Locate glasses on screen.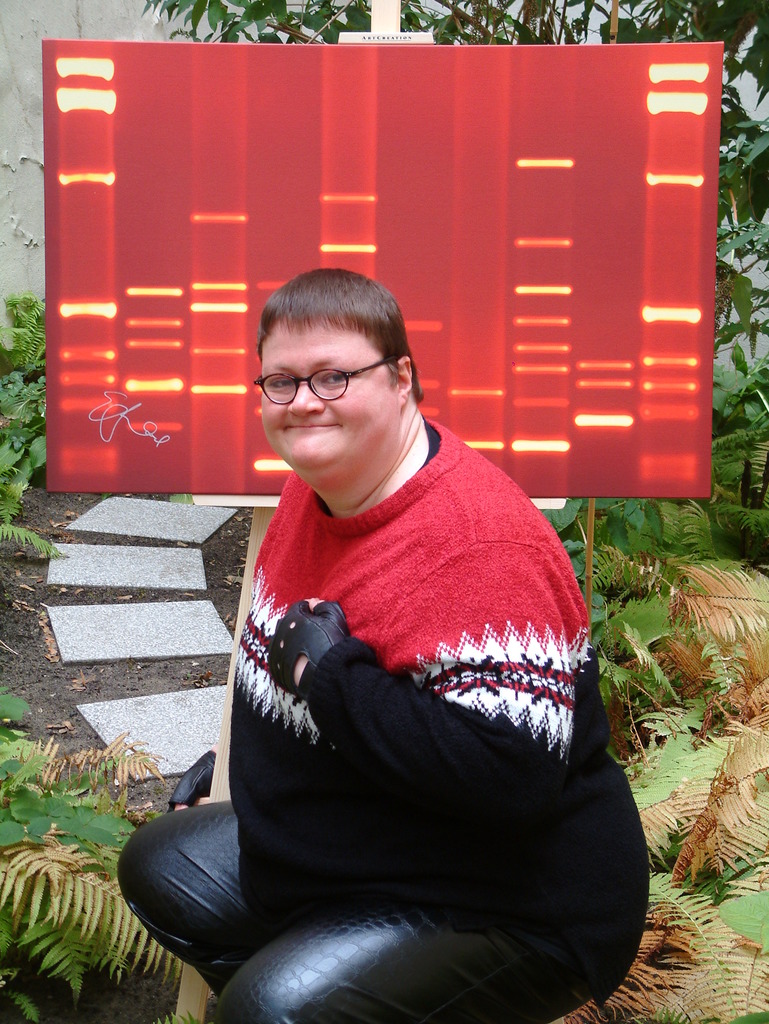
On screen at (x1=253, y1=352, x2=395, y2=409).
